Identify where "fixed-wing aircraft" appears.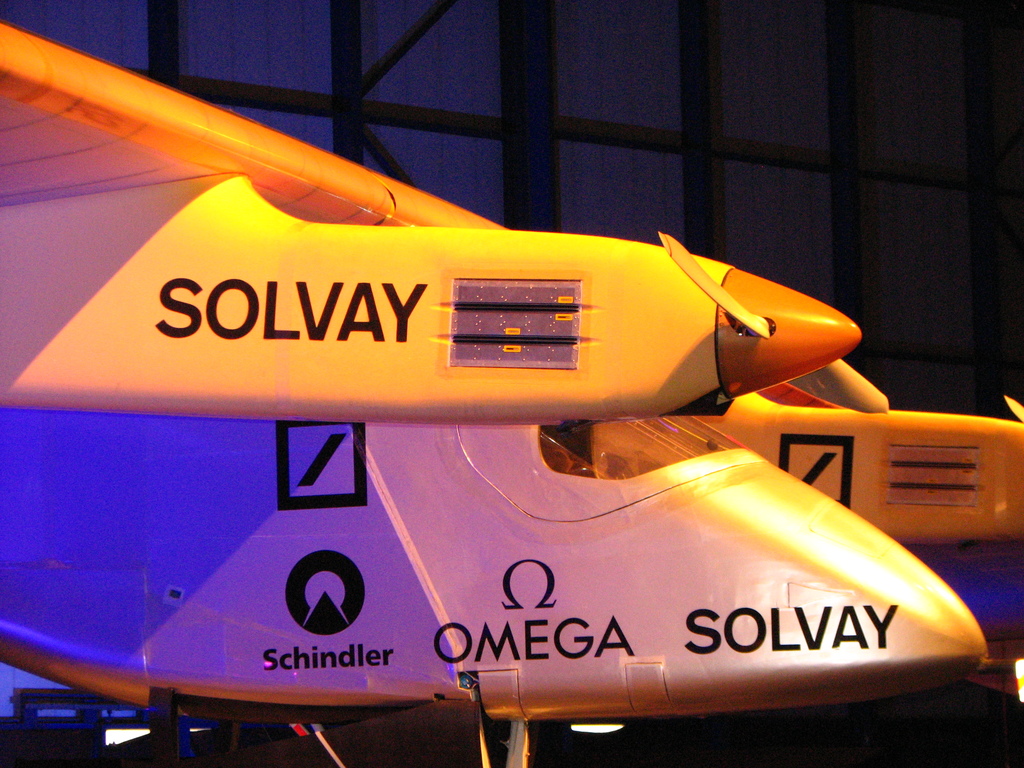
Appears at bbox(0, 22, 1023, 767).
